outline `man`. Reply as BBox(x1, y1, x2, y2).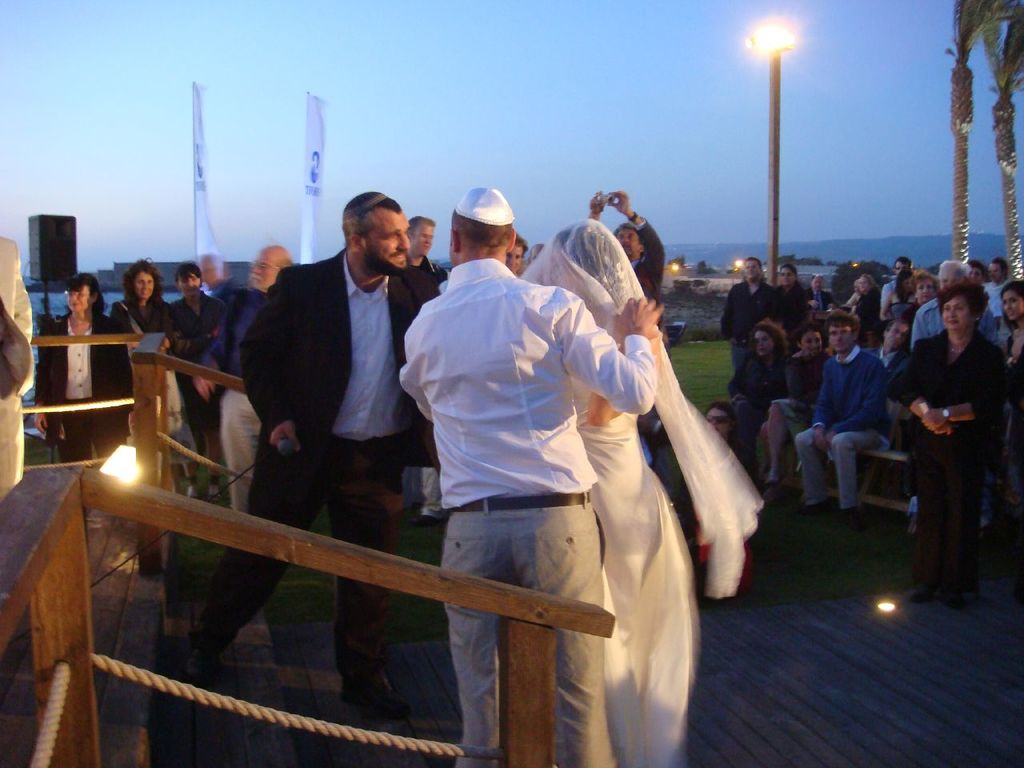
BBox(173, 202, 443, 722).
